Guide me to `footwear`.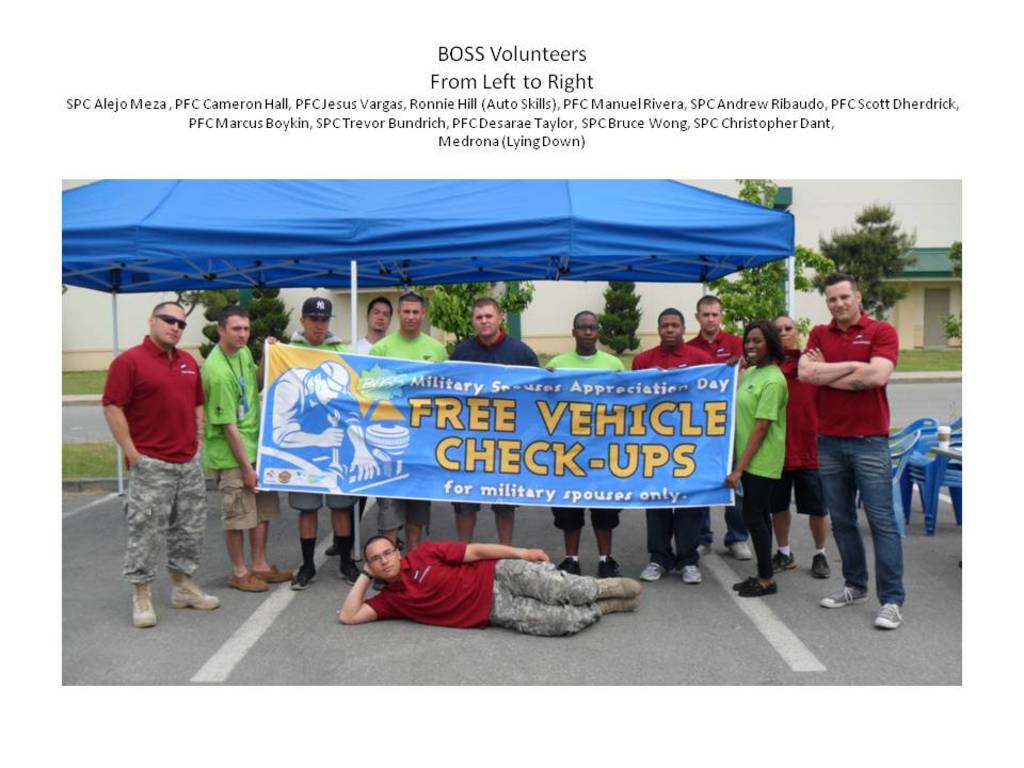
Guidance: select_region(598, 598, 640, 617).
